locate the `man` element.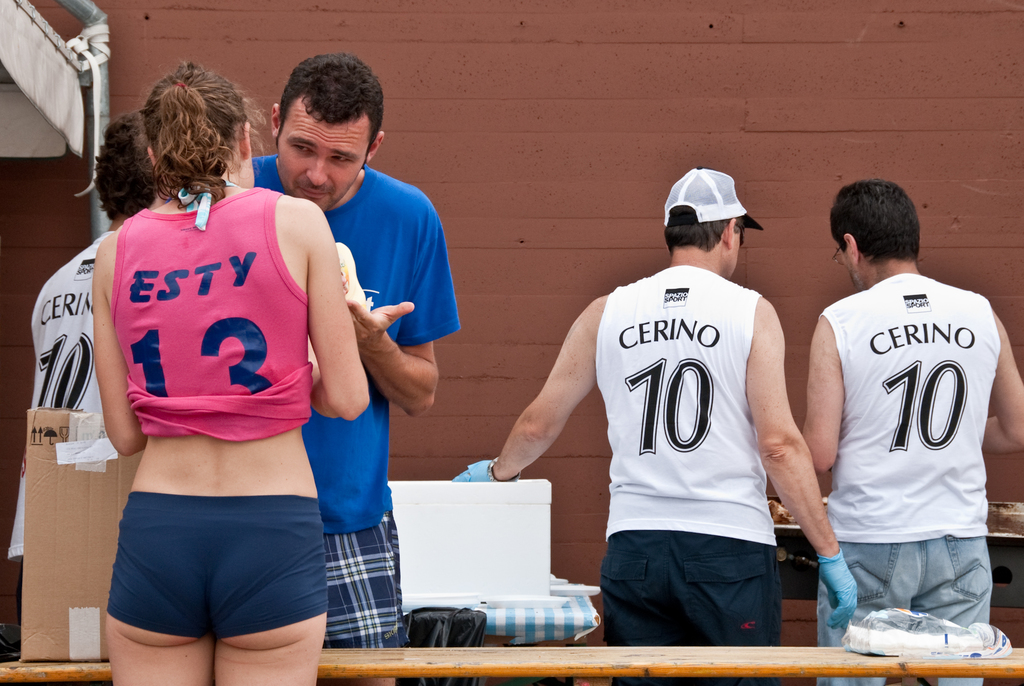
Element bbox: <region>793, 181, 1023, 685</region>.
